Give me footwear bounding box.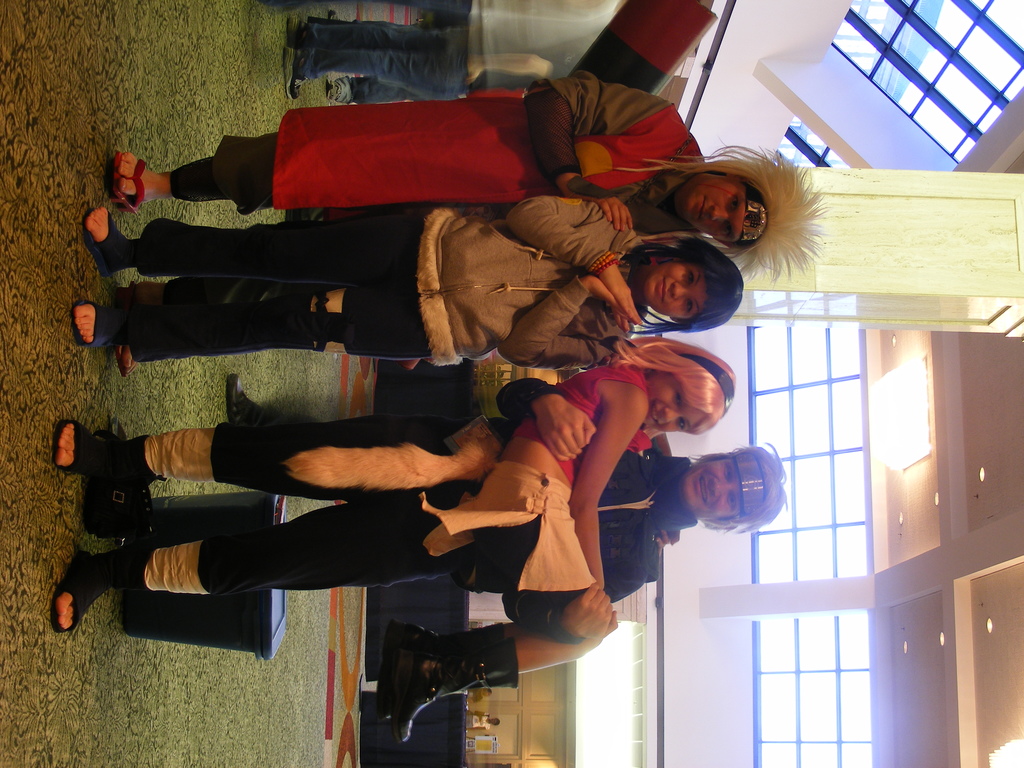
locate(50, 536, 156, 634).
